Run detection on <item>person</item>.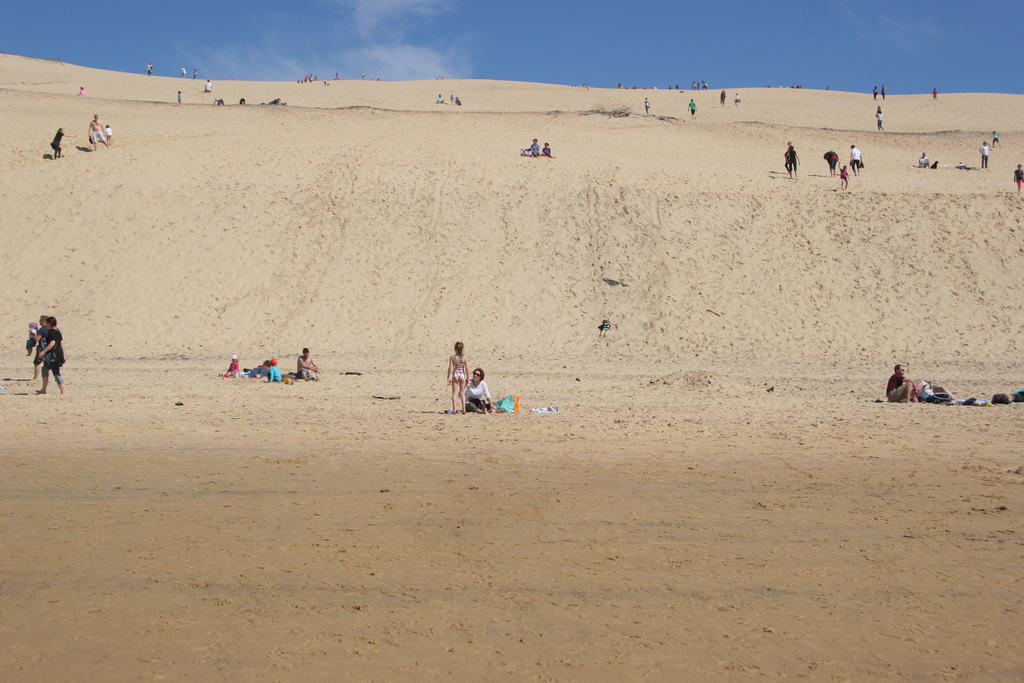
Result: locate(522, 138, 538, 158).
